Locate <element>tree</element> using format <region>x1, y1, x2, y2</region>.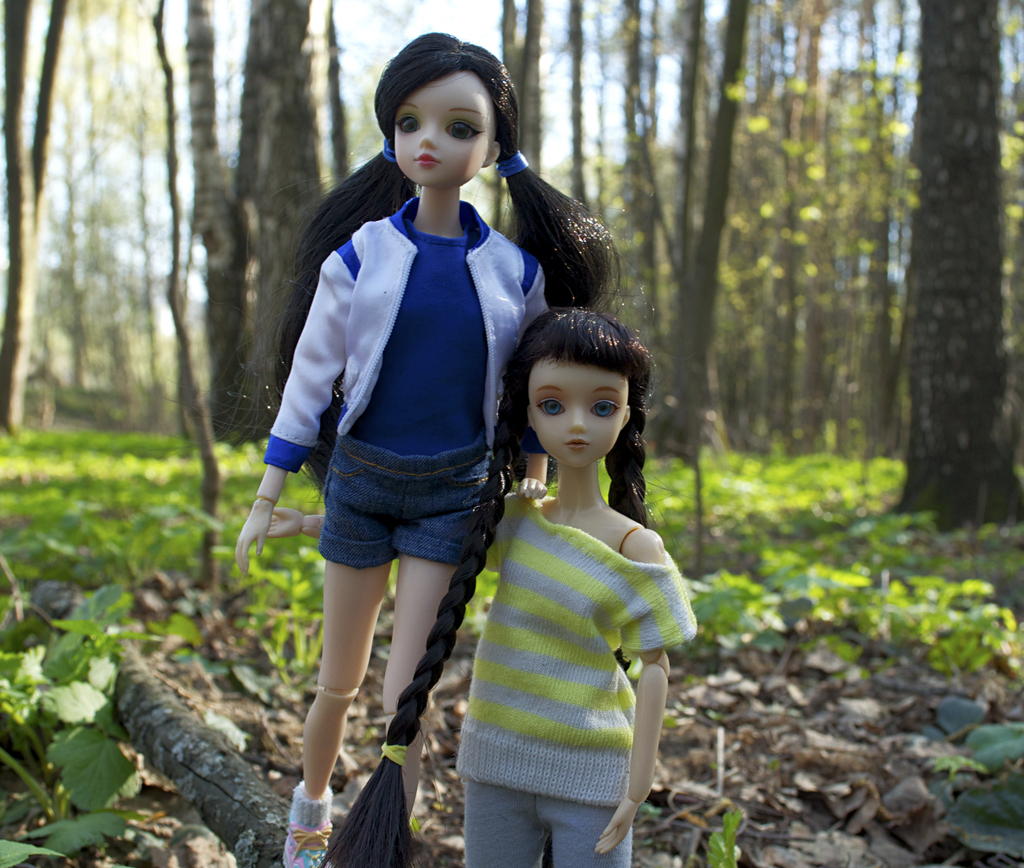
<region>486, 0, 559, 197</region>.
